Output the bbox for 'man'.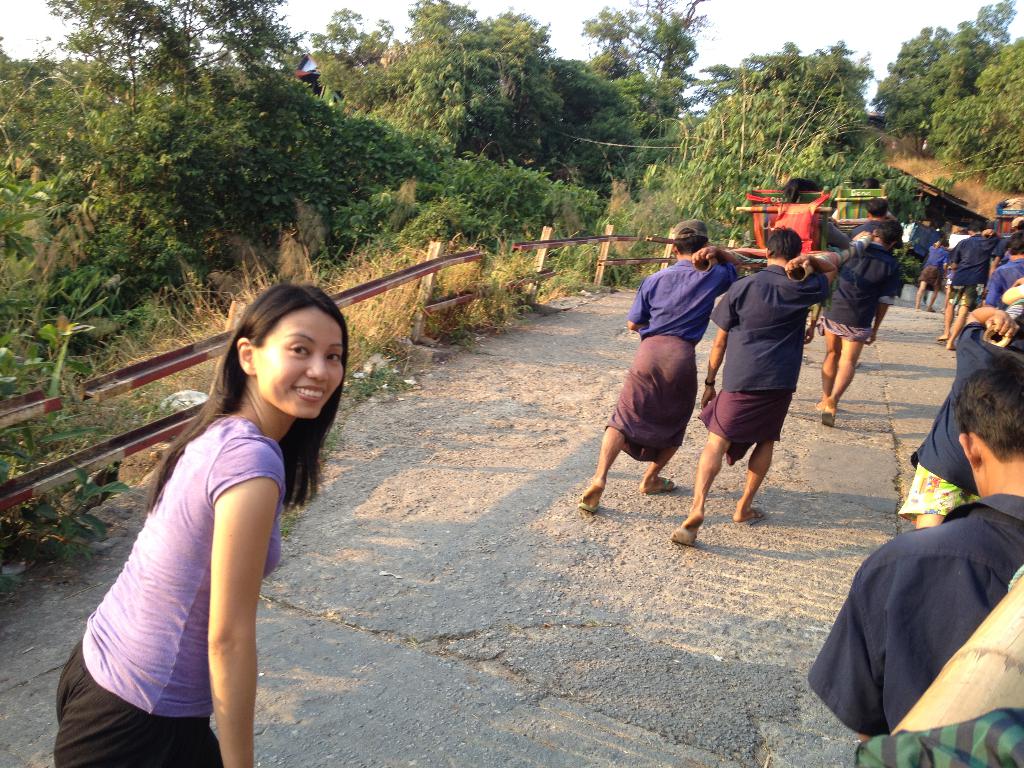
x1=575 y1=214 x2=744 y2=517.
